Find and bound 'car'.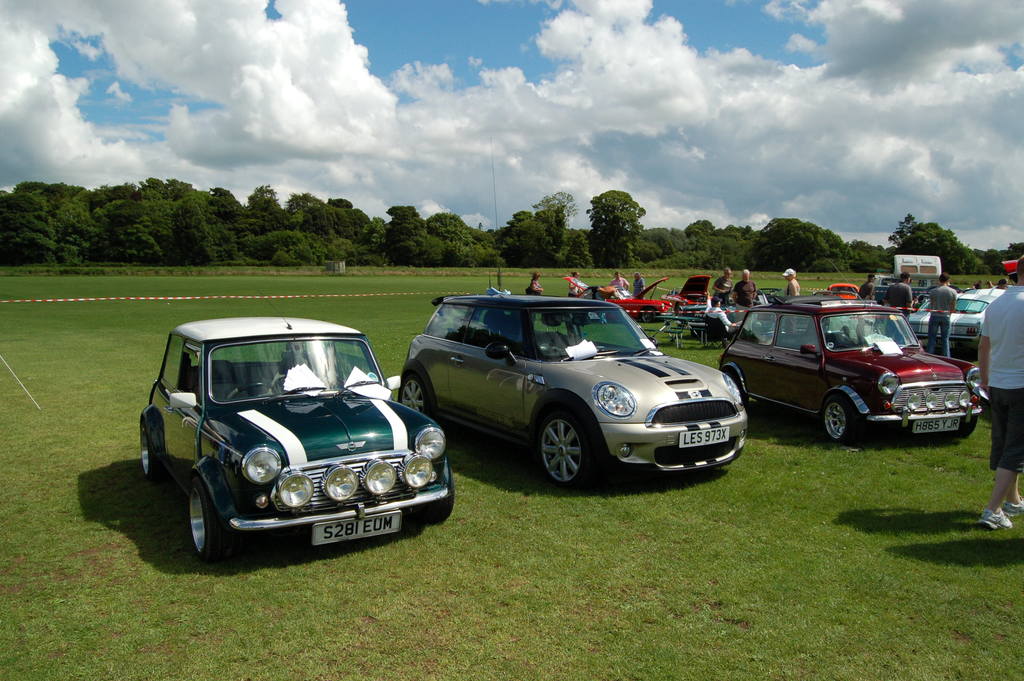
Bound: [left=904, top=287, right=1008, bottom=351].
